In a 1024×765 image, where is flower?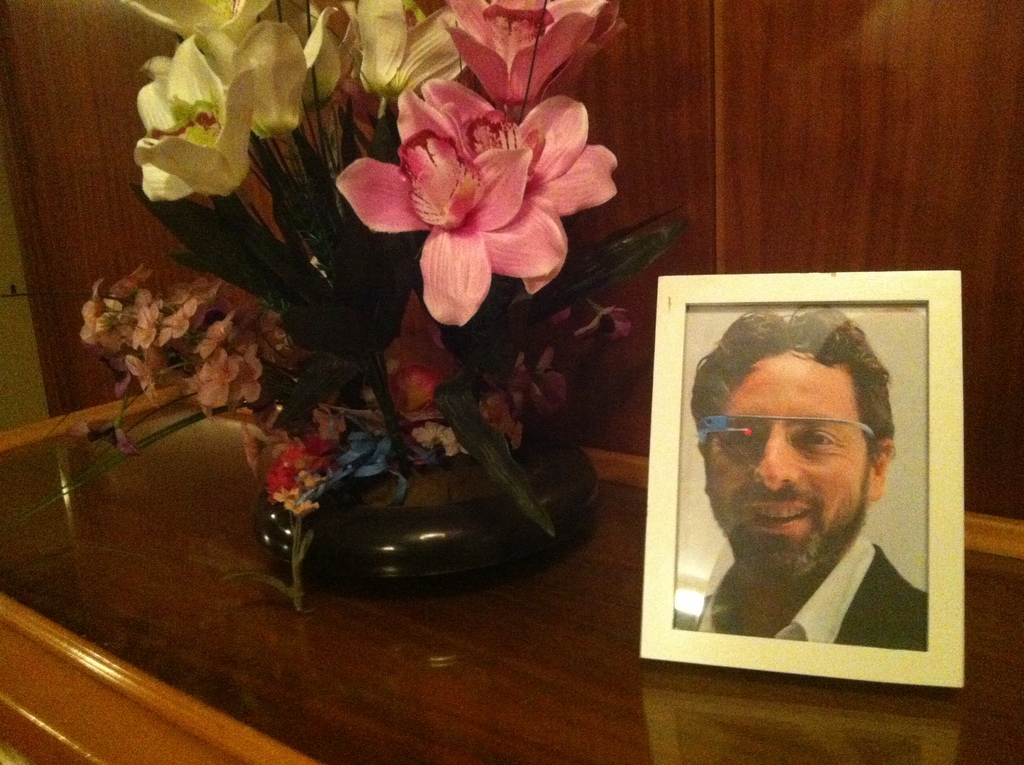
bbox=[433, 0, 621, 118].
